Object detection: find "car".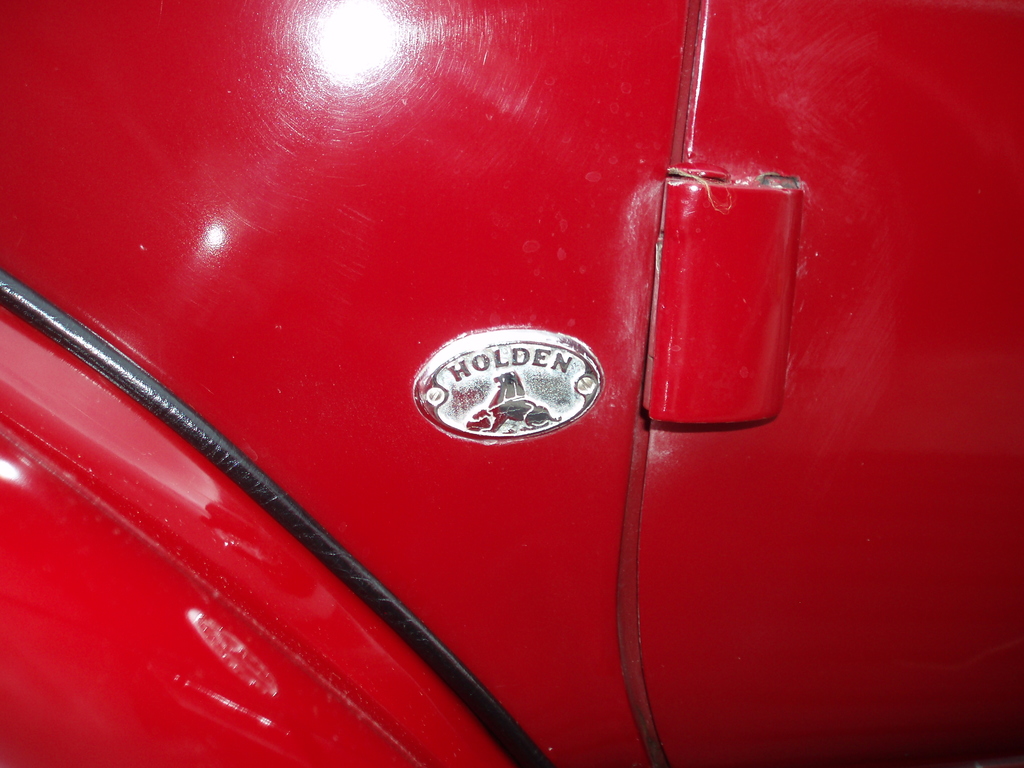
x1=0 y1=0 x2=1023 y2=767.
